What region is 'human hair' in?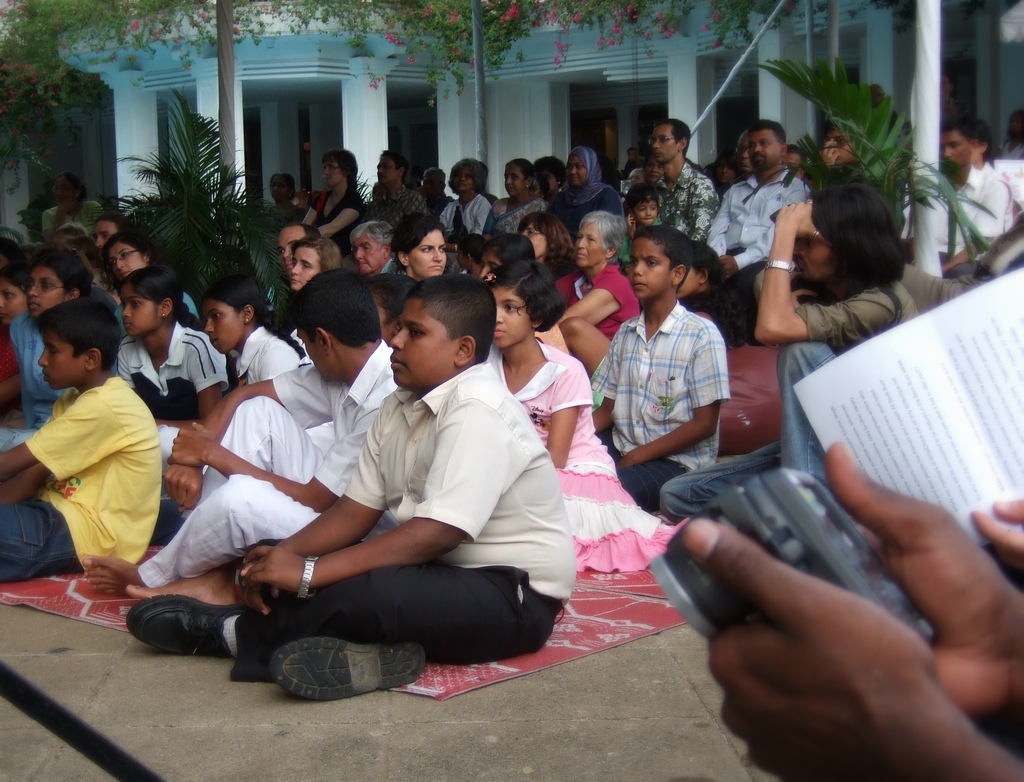
locate(378, 151, 407, 178).
